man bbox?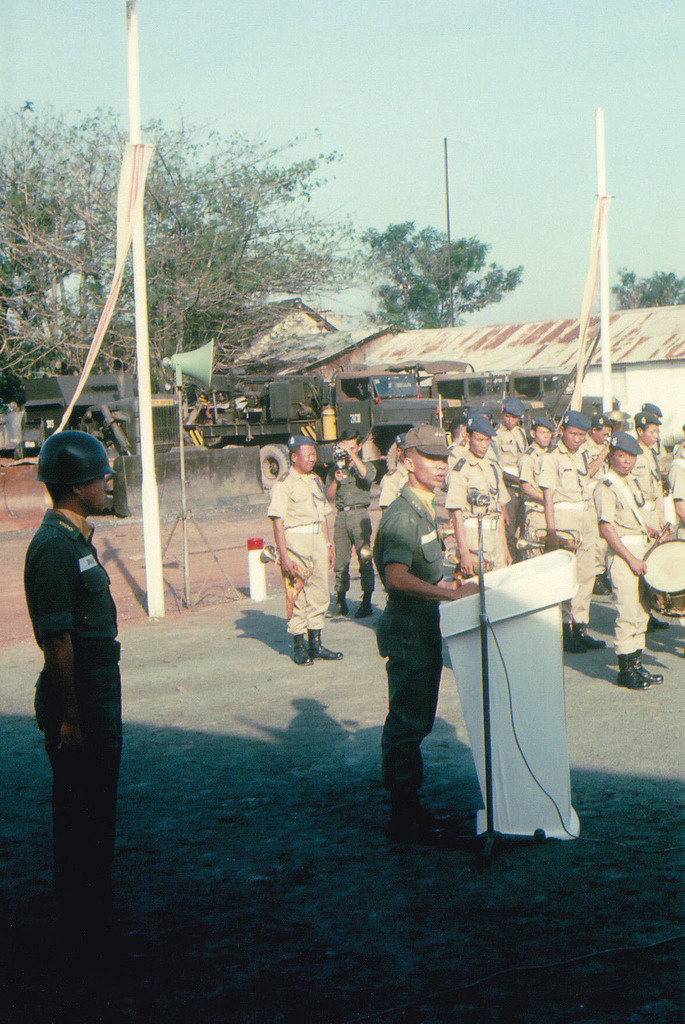
locate(359, 442, 484, 842)
